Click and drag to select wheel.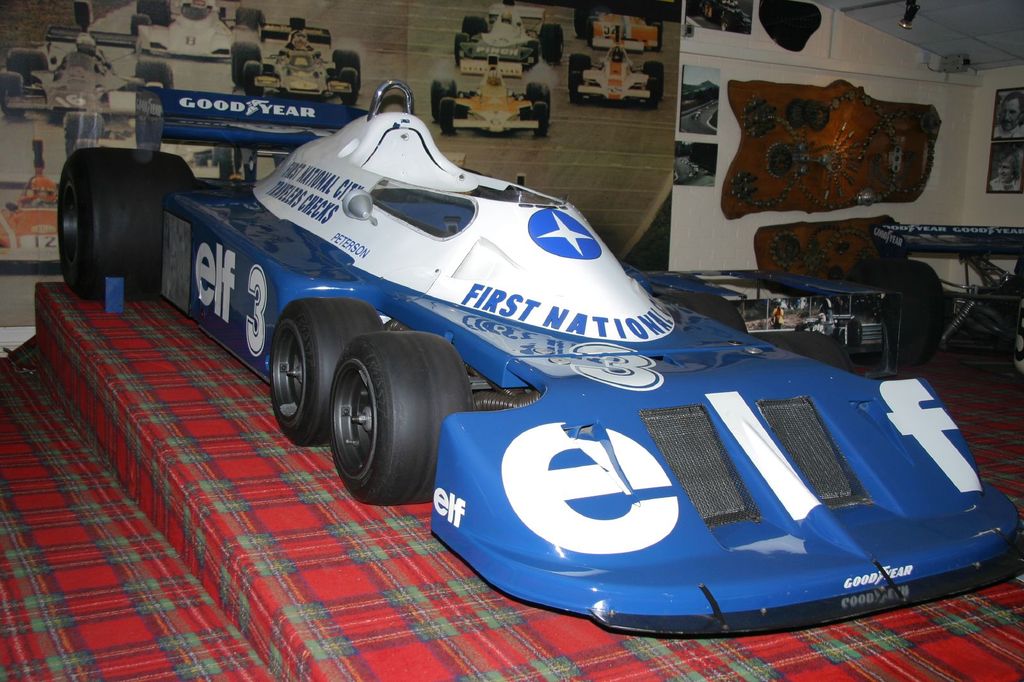
Selection: bbox=(430, 79, 458, 121).
